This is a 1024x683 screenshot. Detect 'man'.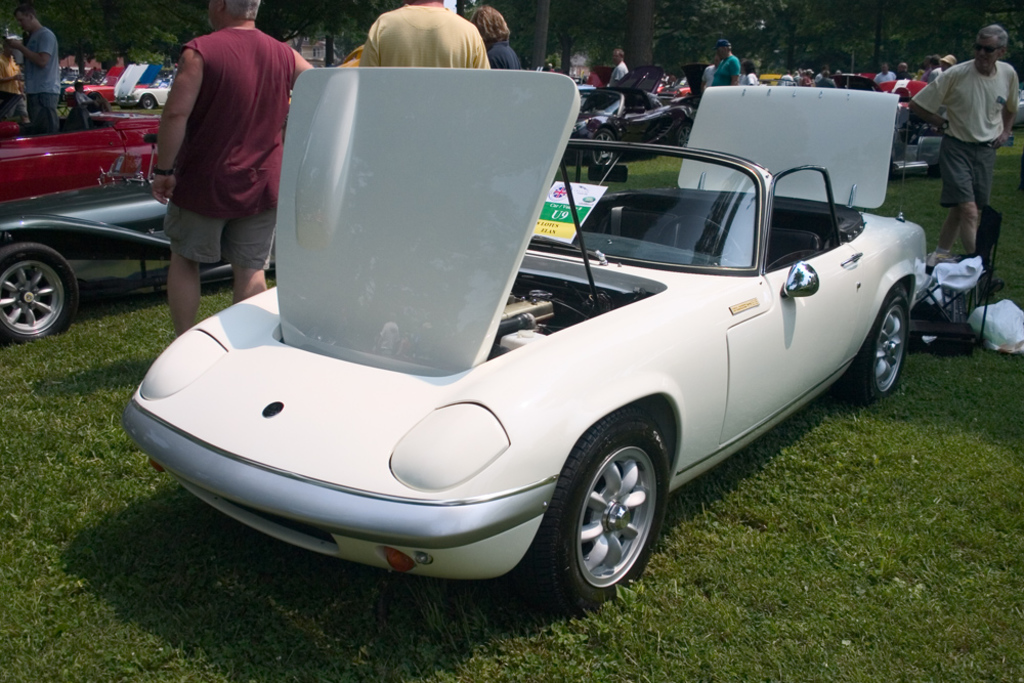
906,25,1022,272.
